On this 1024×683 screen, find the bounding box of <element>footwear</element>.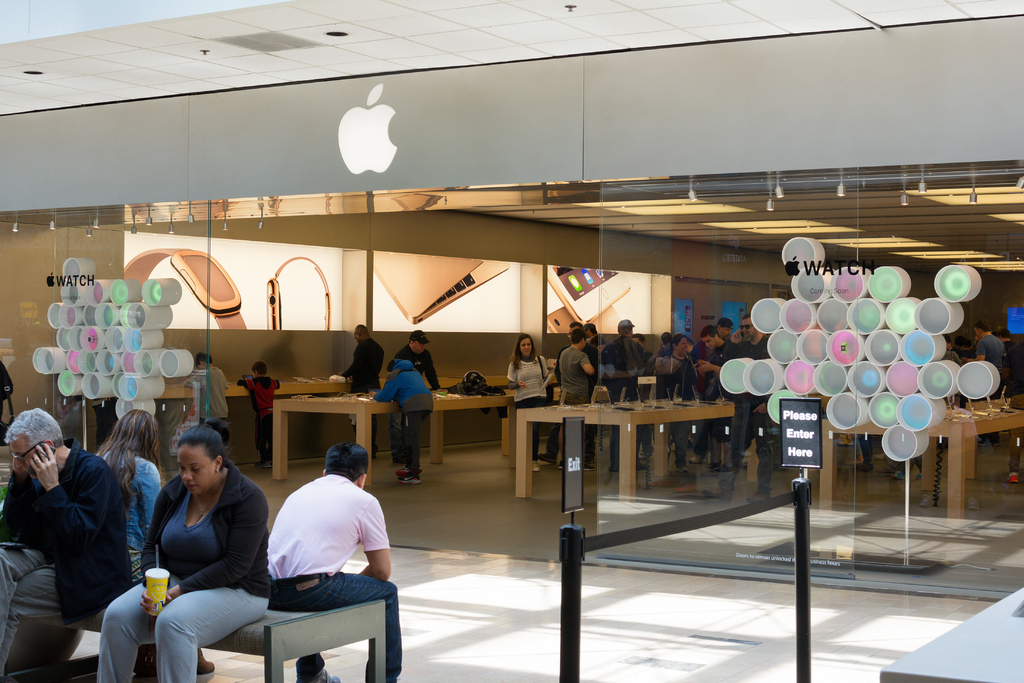
Bounding box: {"left": 396, "top": 470, "right": 422, "bottom": 486}.
